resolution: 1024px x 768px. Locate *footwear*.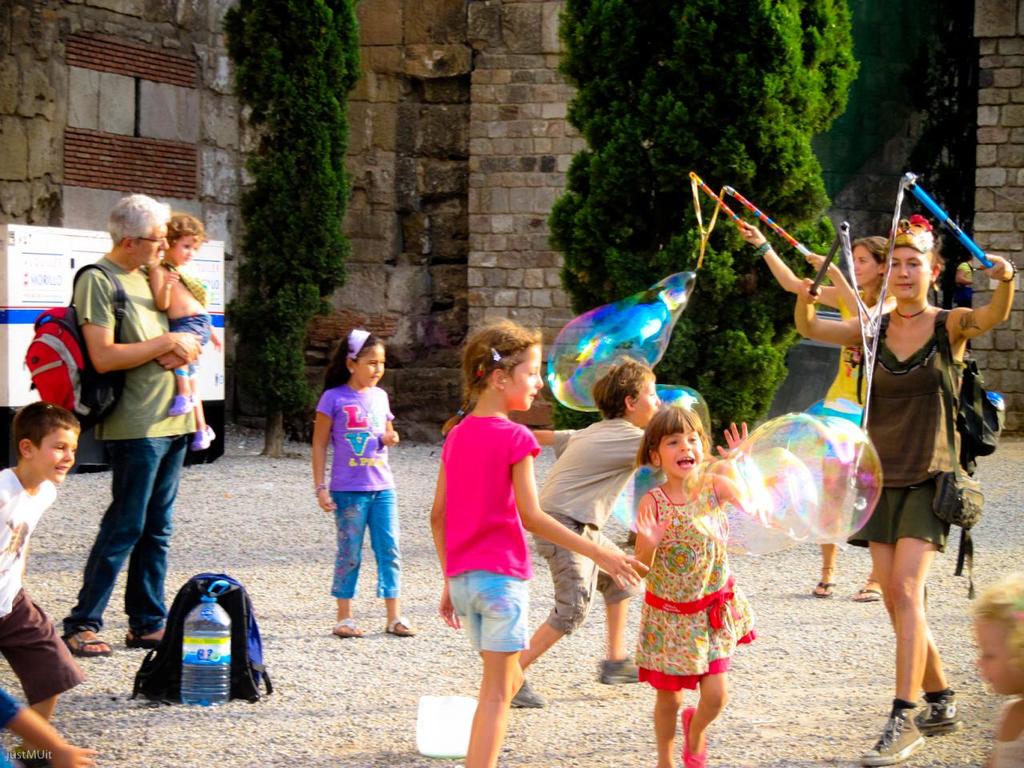
[858, 707, 922, 767].
